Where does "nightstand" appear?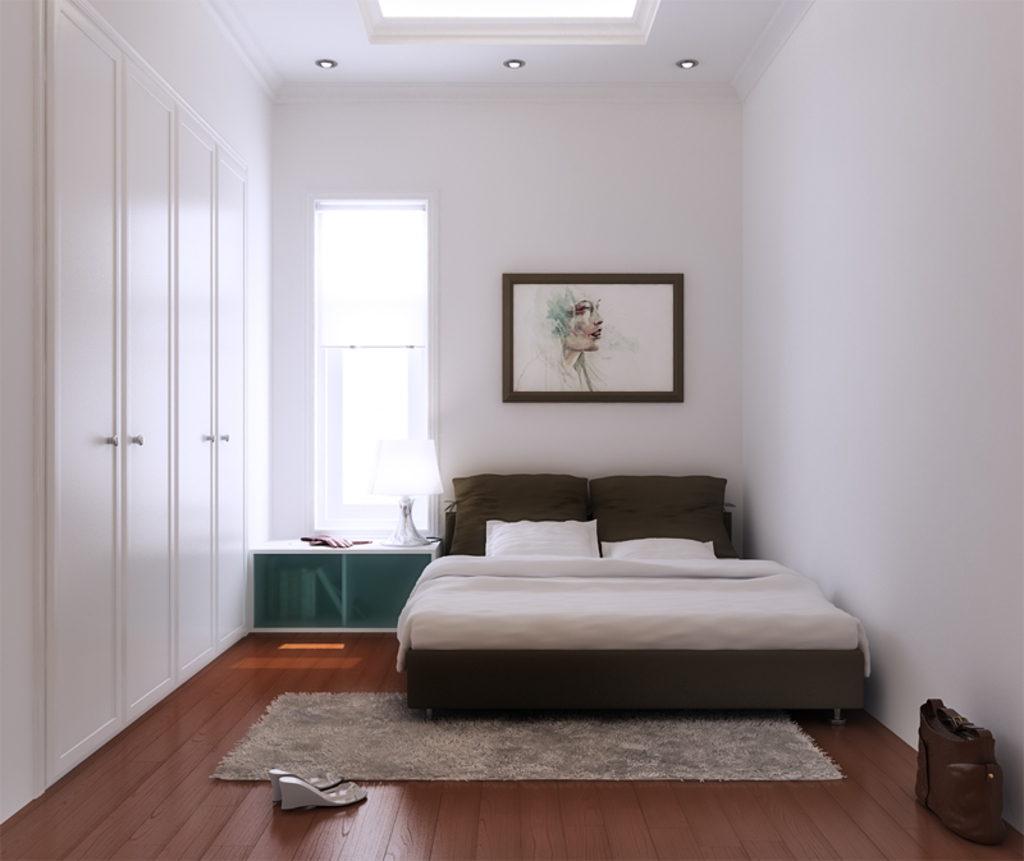
Appears at [241,531,444,654].
